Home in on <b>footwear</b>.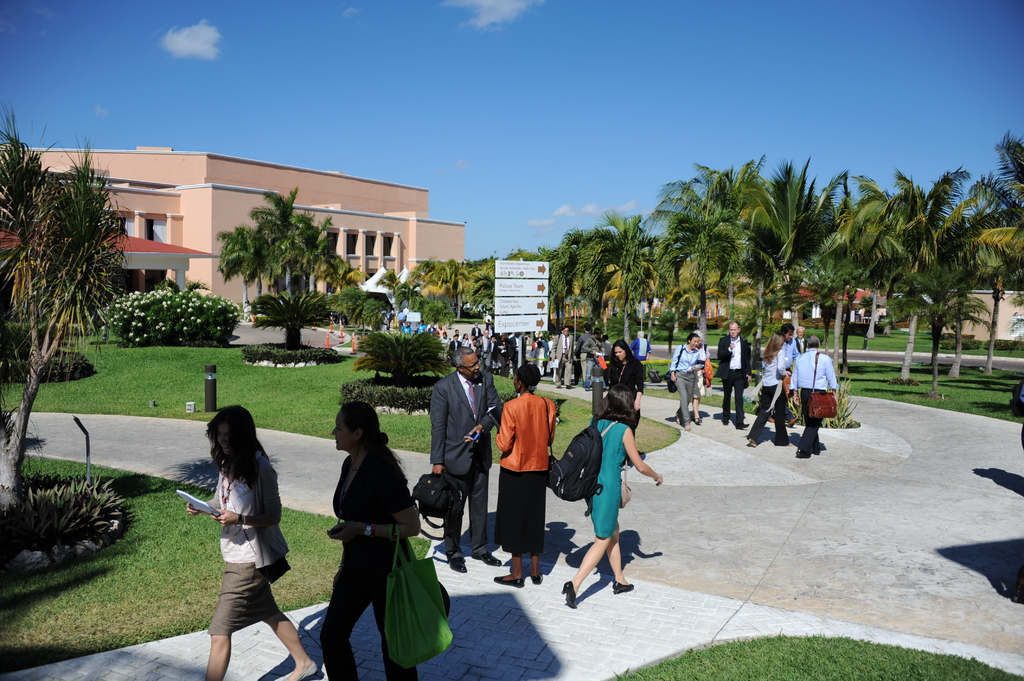
Homed in at region(684, 422, 691, 430).
